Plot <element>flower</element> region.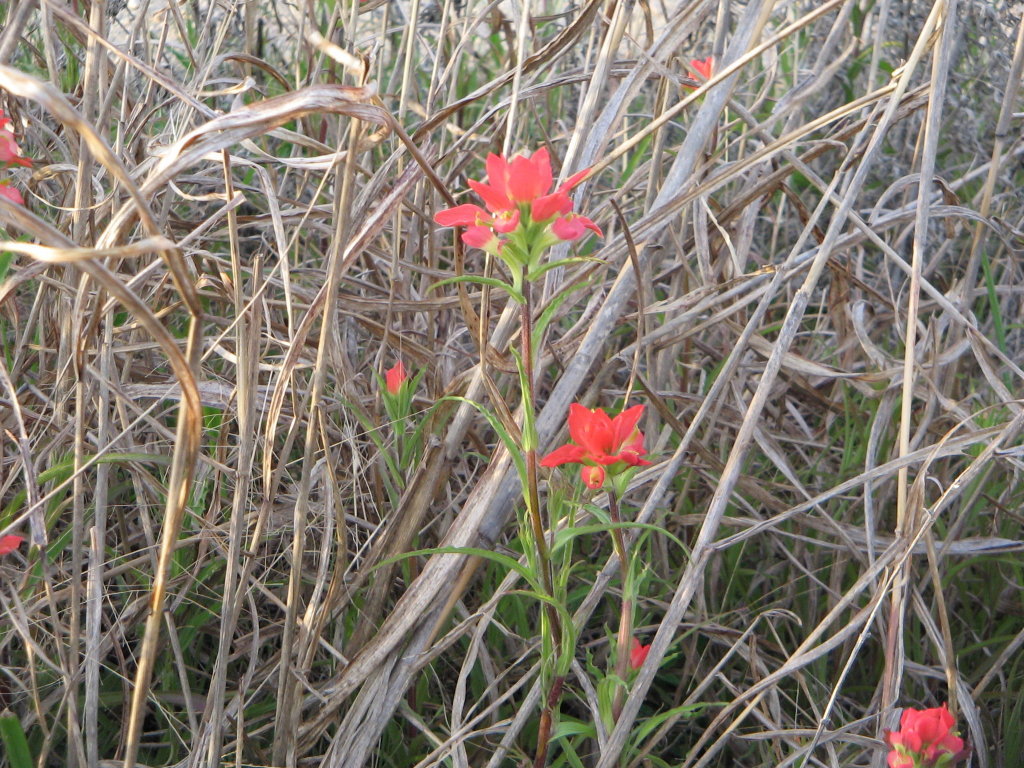
Plotted at <region>632, 636, 651, 669</region>.
